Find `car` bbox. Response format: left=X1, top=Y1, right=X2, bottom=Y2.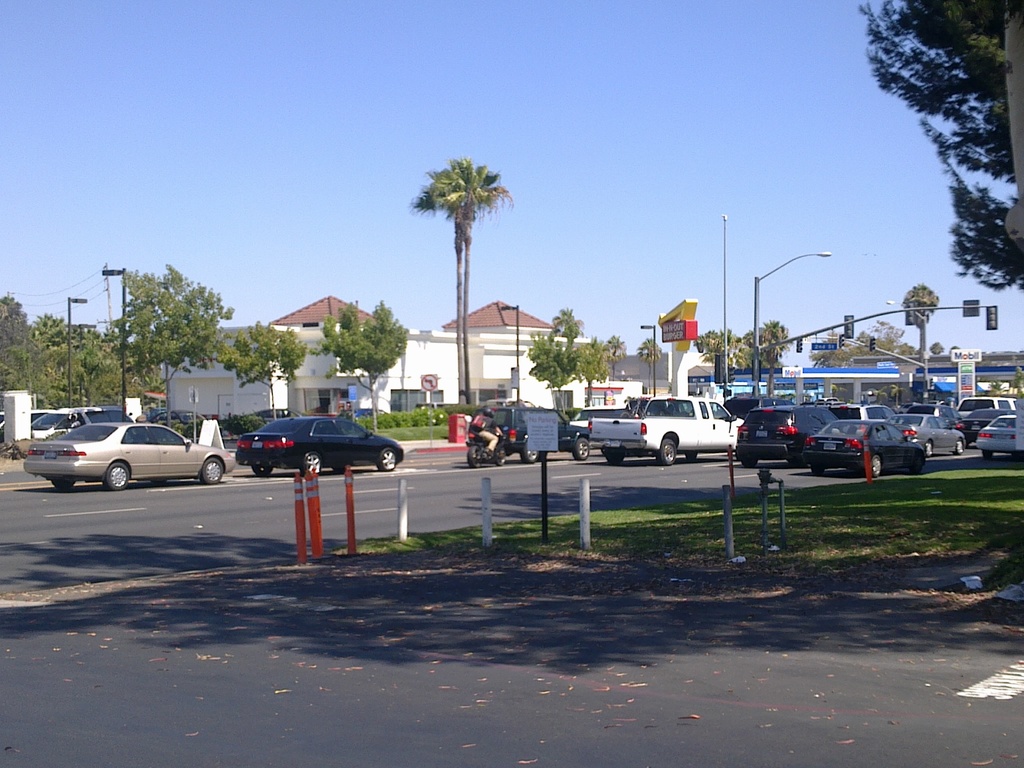
left=21, top=419, right=232, bottom=493.
